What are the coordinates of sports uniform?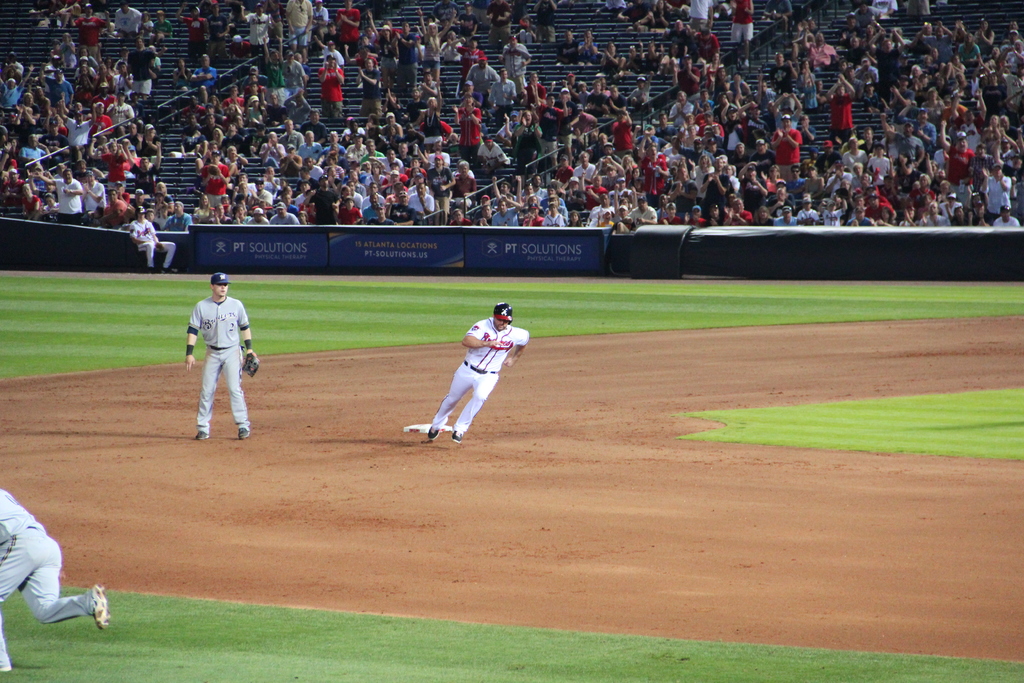
region(123, 47, 152, 78).
